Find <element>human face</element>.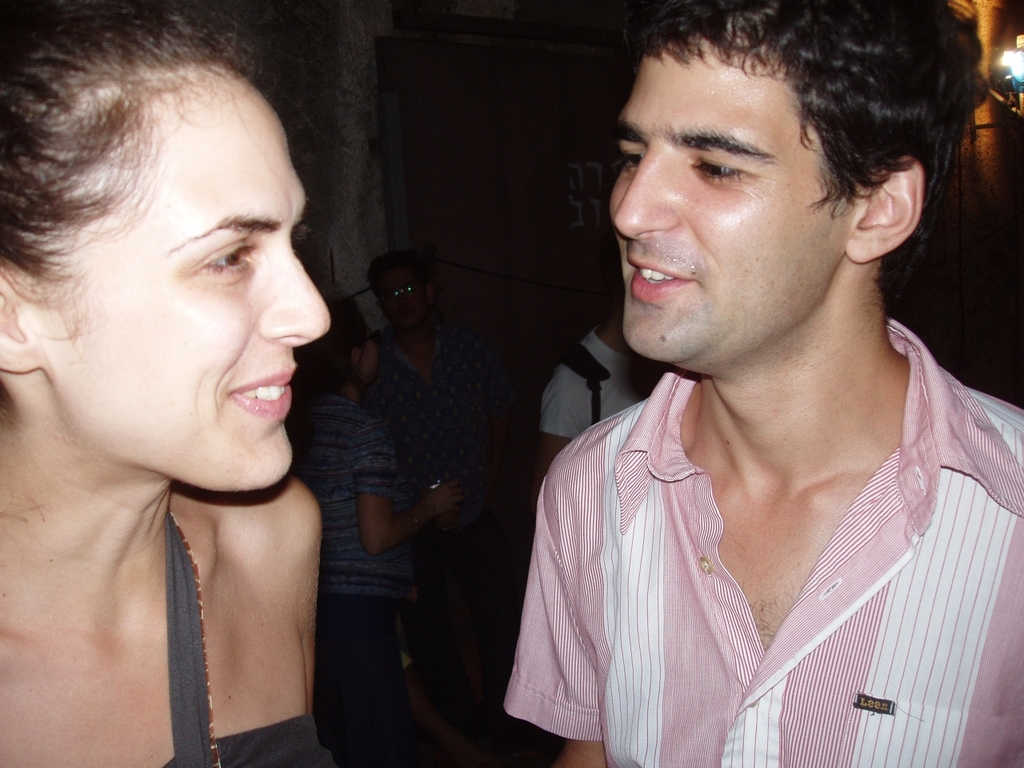
598/49/843/365.
